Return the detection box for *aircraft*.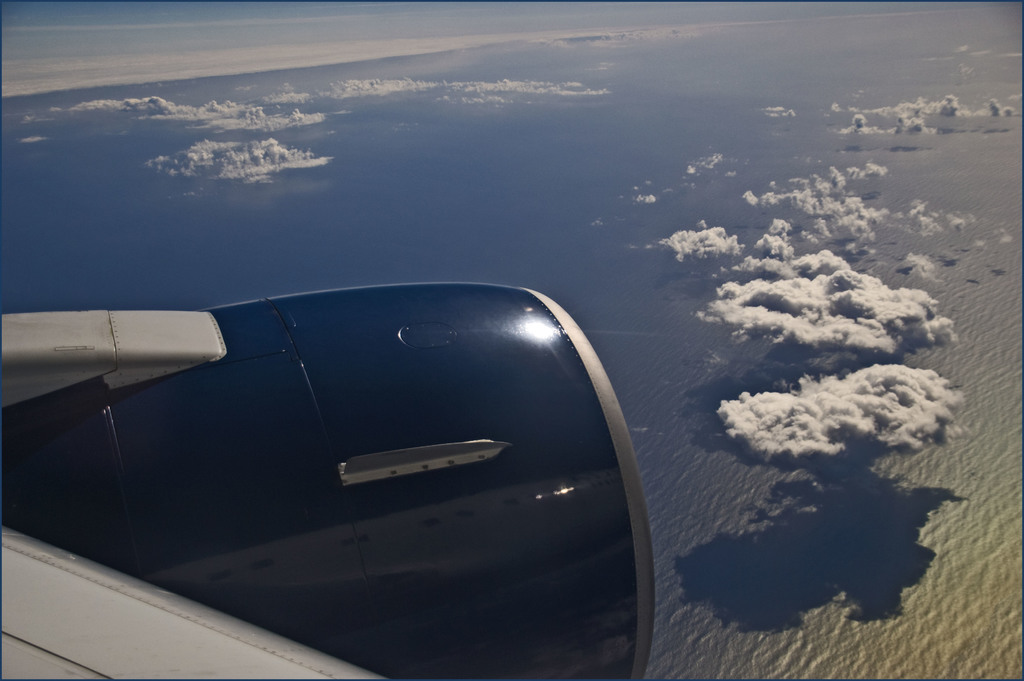
BBox(0, 217, 697, 634).
